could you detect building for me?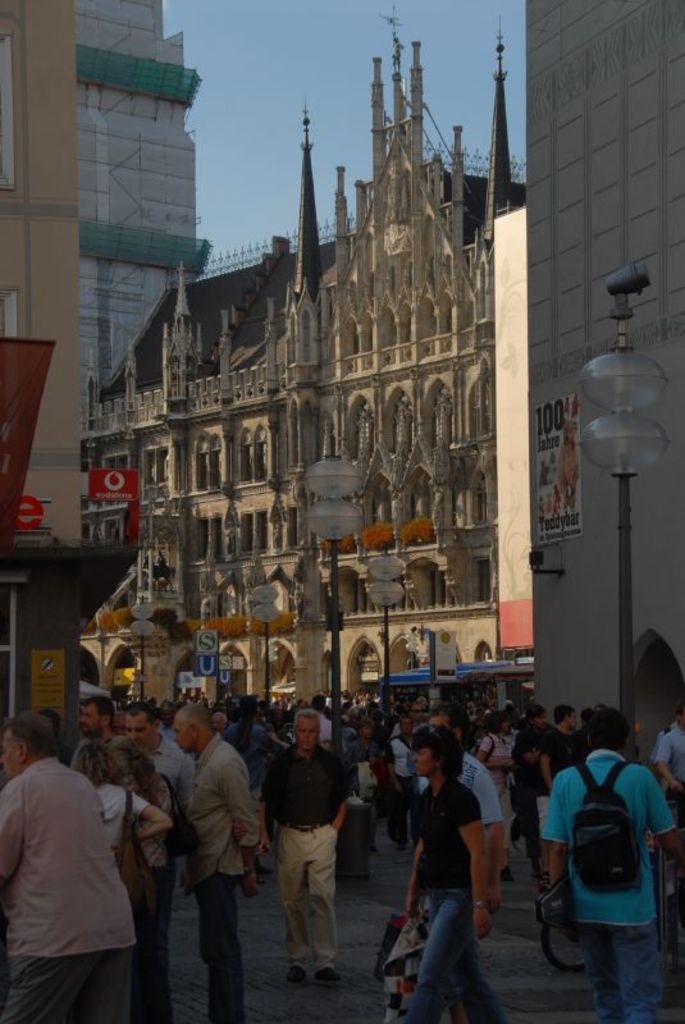
Detection result: {"left": 525, "top": 0, "right": 684, "bottom": 735}.
